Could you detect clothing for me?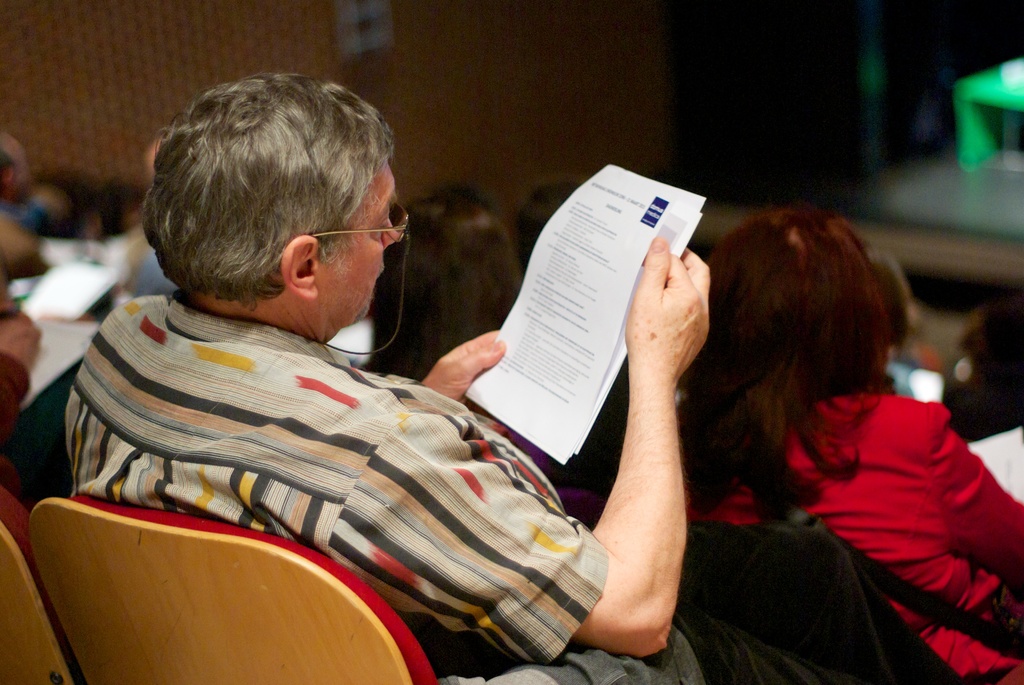
Detection result: select_region(21, 259, 636, 636).
